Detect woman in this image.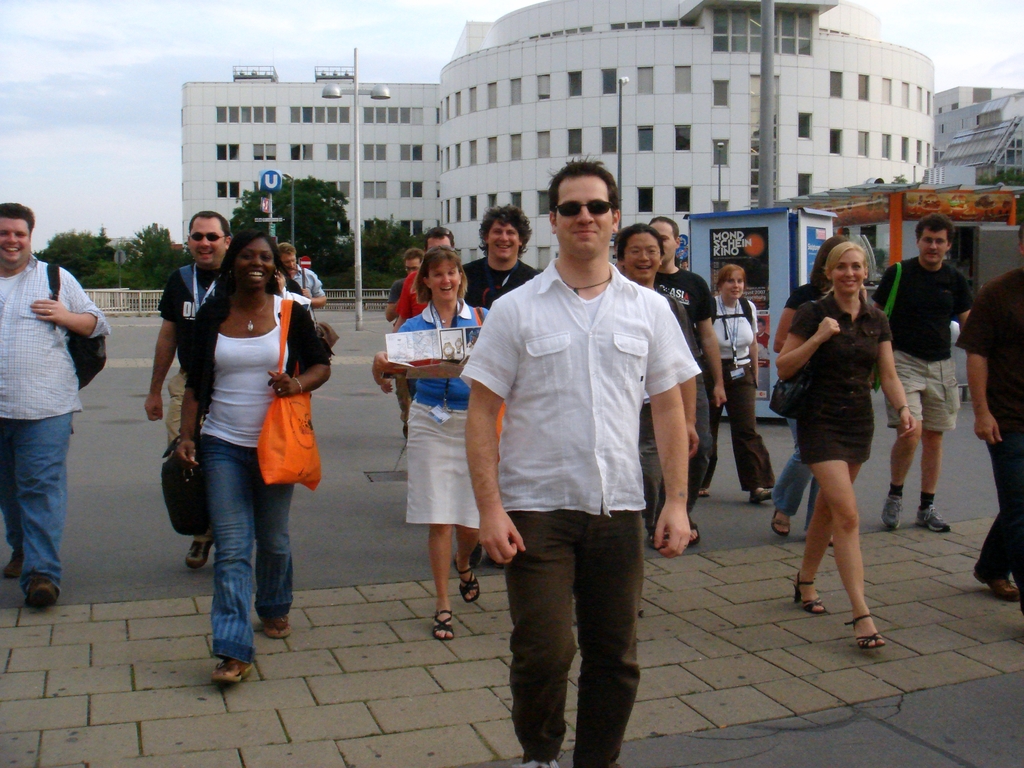
Detection: <bbox>700, 266, 779, 499</bbox>.
